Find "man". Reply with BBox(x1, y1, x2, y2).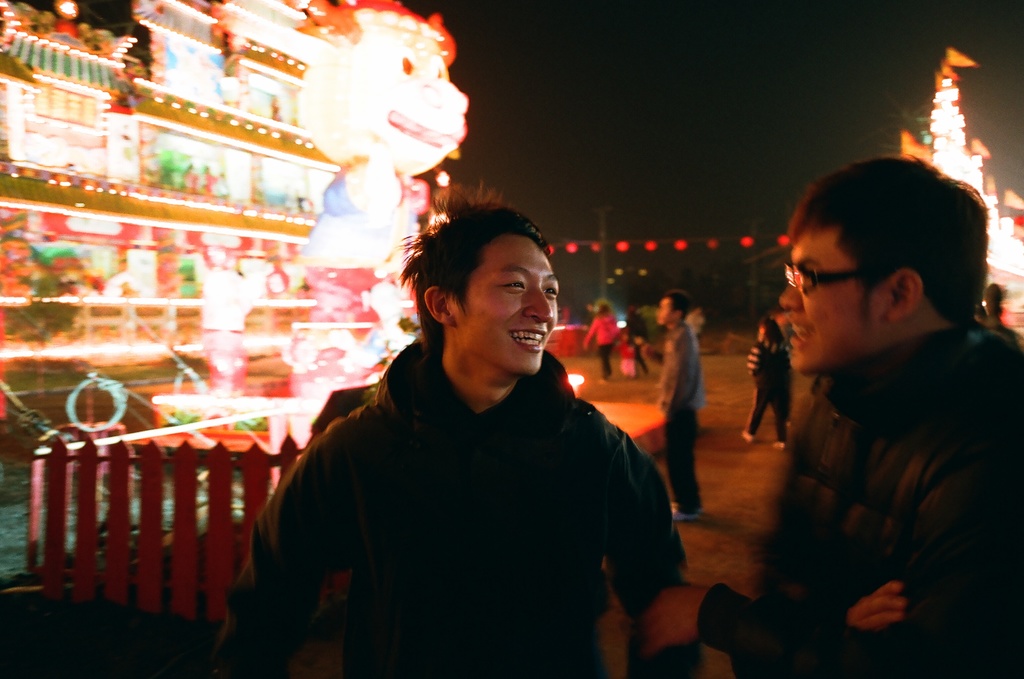
BBox(651, 292, 707, 528).
